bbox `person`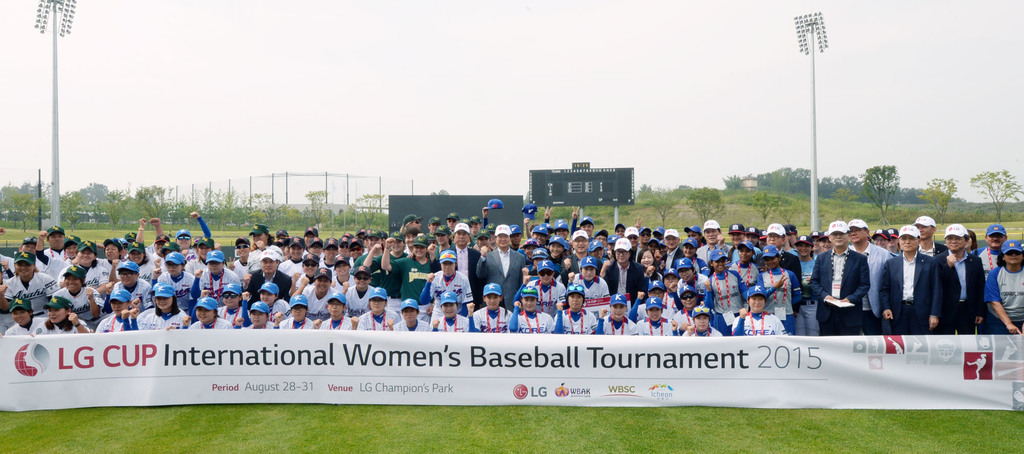
x1=469, y1=228, x2=529, y2=303
